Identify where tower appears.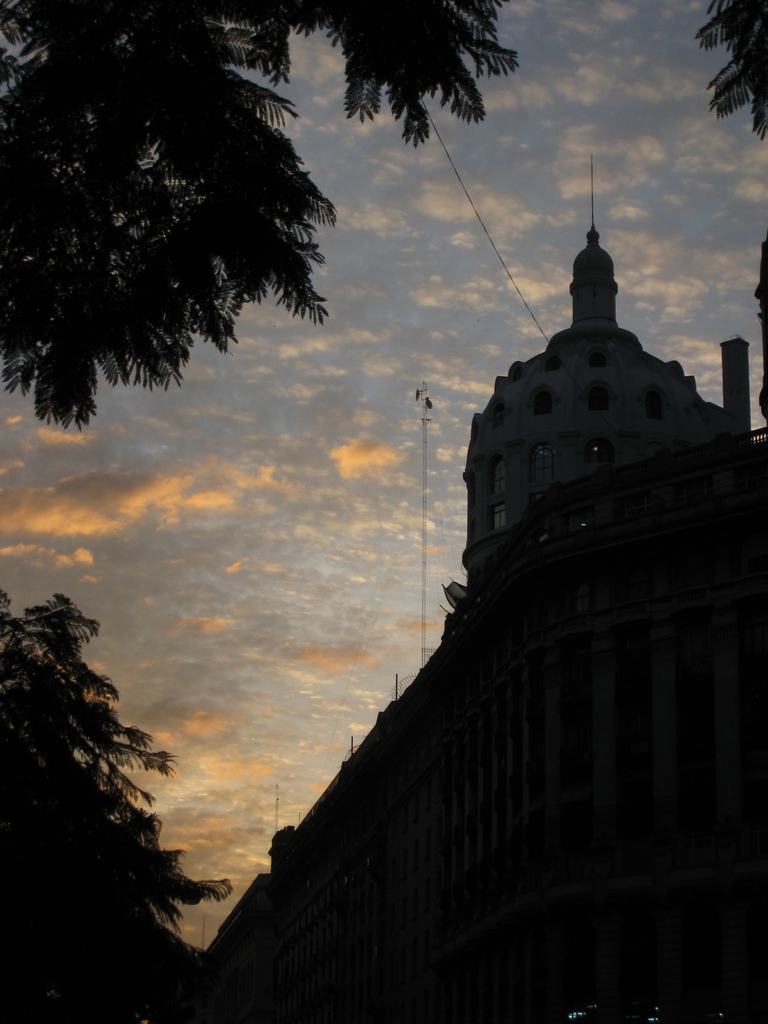
Appears at locate(460, 157, 756, 589).
